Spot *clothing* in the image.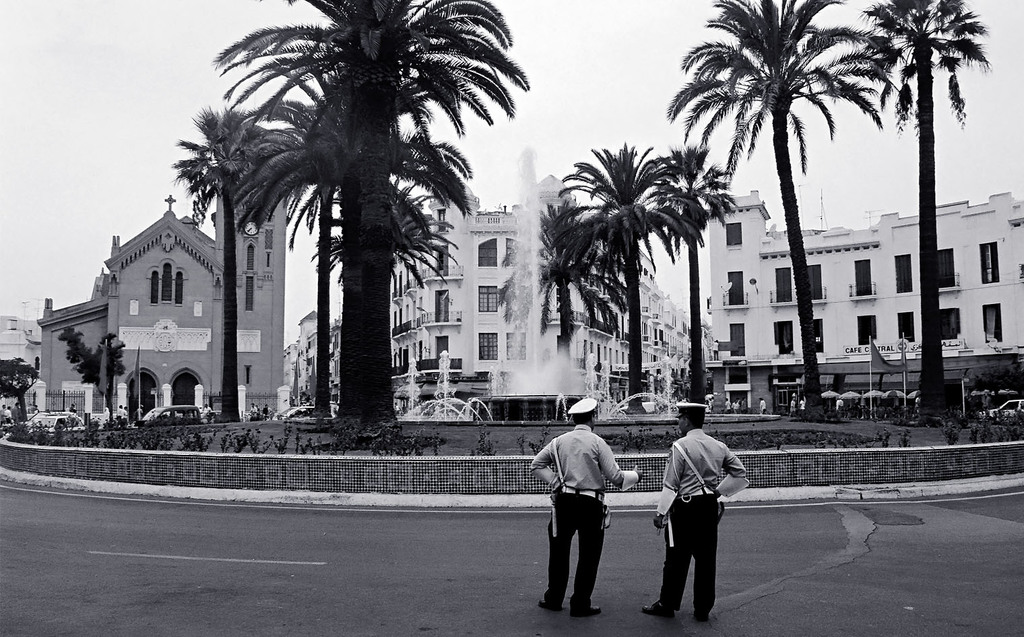
*clothing* found at rect(13, 406, 18, 421).
